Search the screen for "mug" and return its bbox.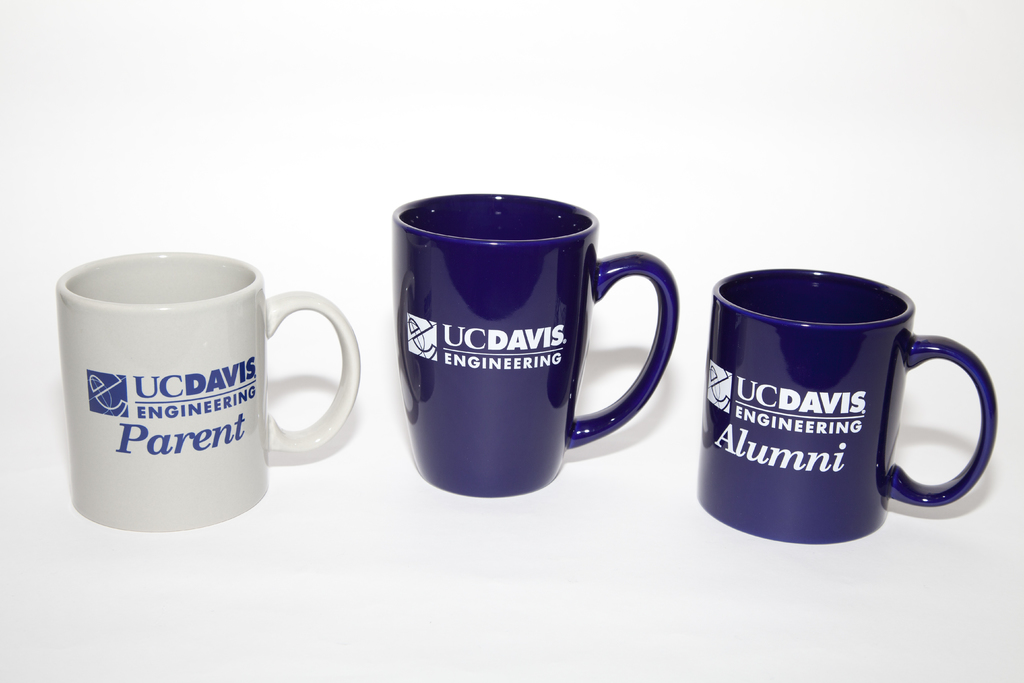
Found: (left=57, top=247, right=362, bottom=530).
